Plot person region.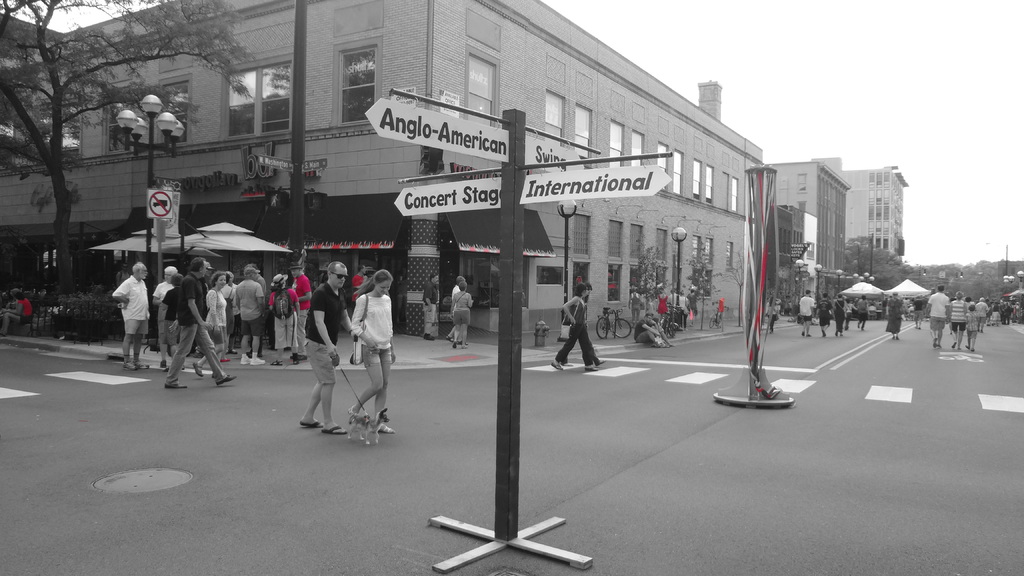
Plotted at rect(298, 258, 343, 434).
